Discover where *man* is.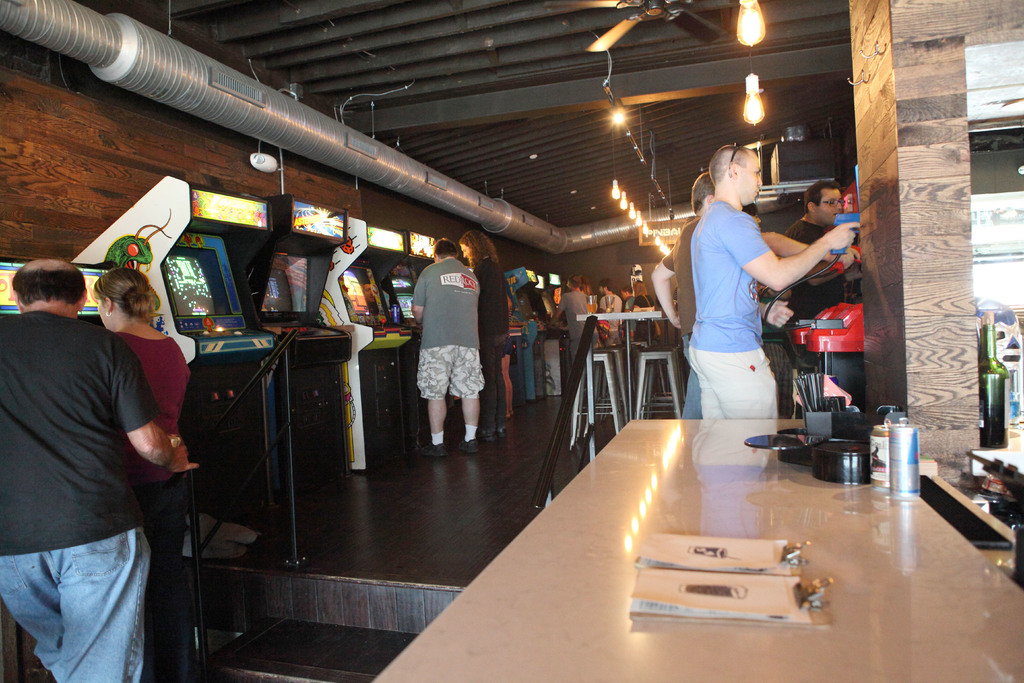
Discovered at 15:227:200:675.
